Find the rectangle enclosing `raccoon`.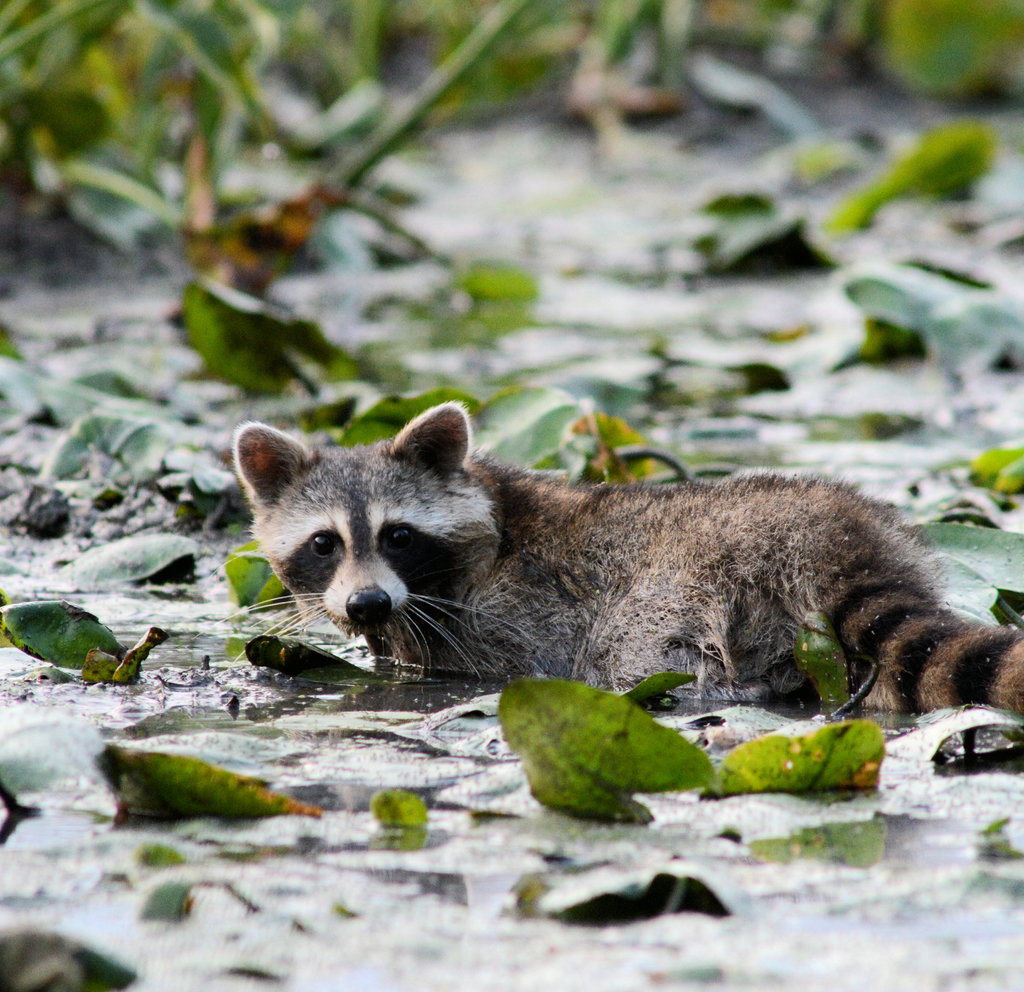
<region>235, 399, 1023, 730</region>.
